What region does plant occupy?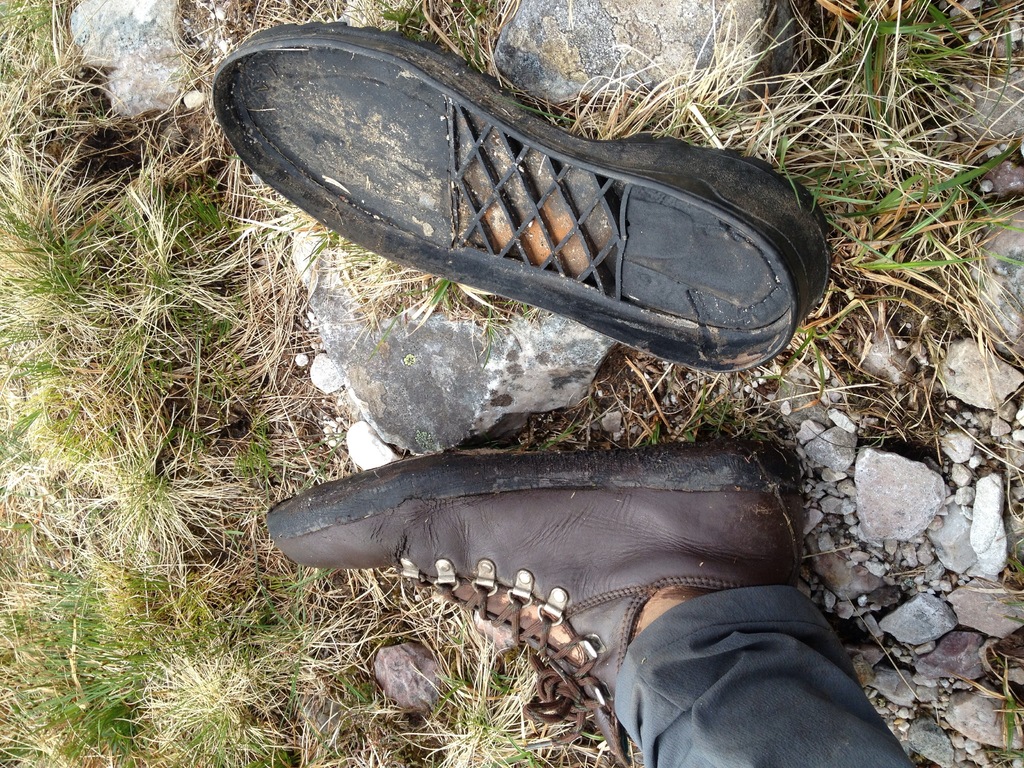
957,643,1023,767.
